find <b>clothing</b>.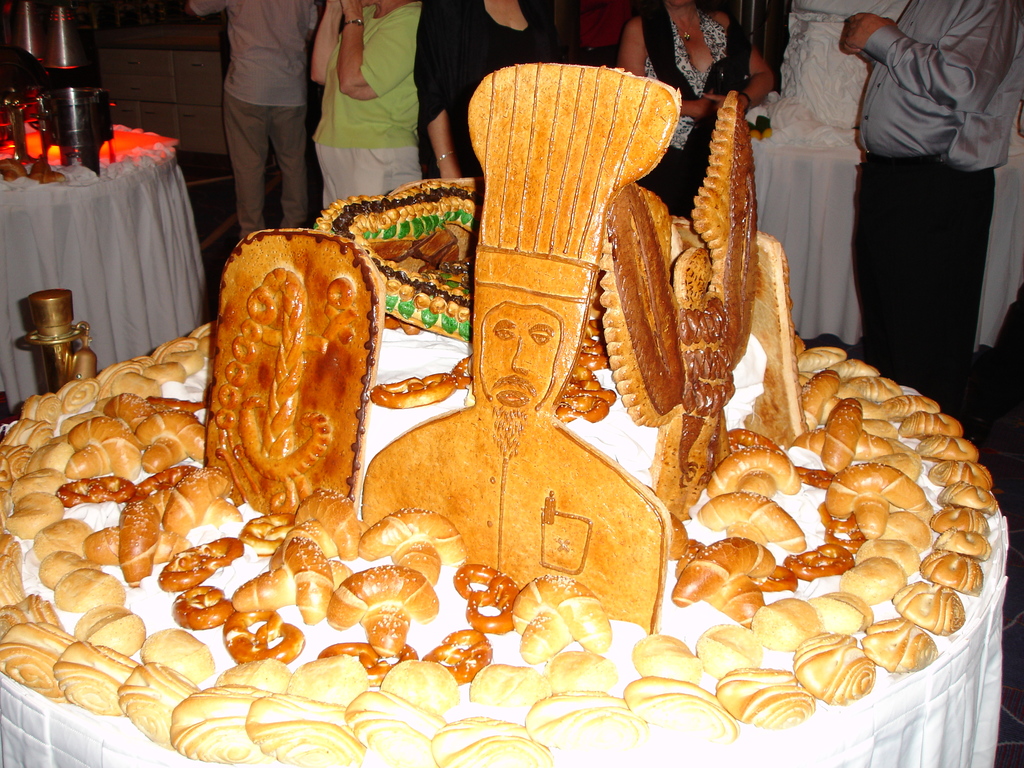
bbox=(310, 0, 415, 199).
